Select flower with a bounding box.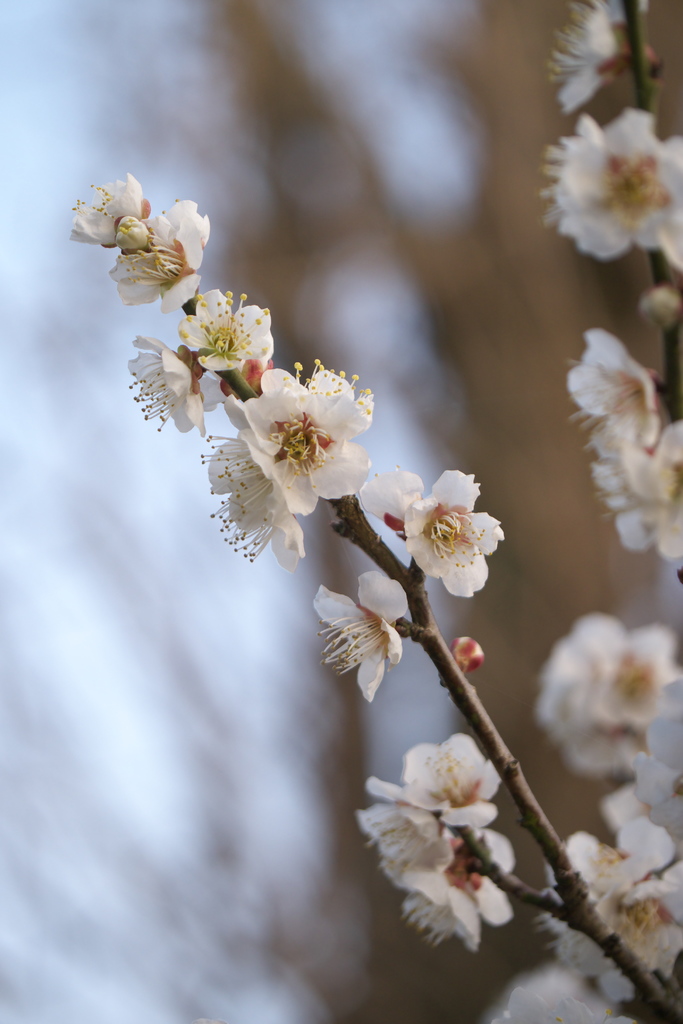
detection(309, 569, 415, 707).
